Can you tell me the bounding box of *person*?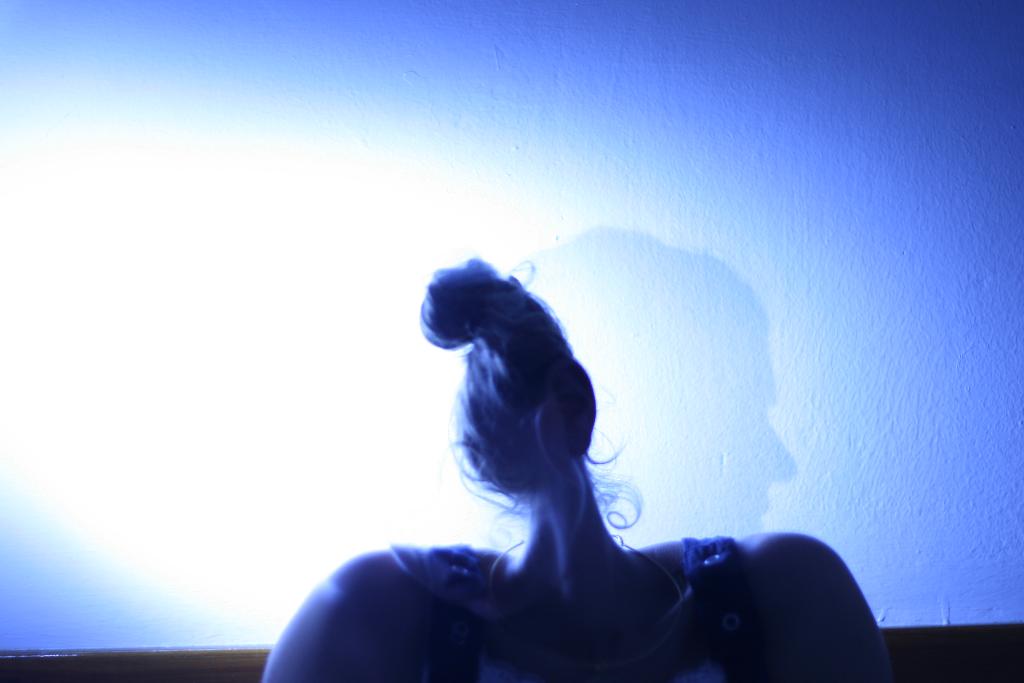
pyautogui.locateOnScreen(388, 261, 773, 682).
